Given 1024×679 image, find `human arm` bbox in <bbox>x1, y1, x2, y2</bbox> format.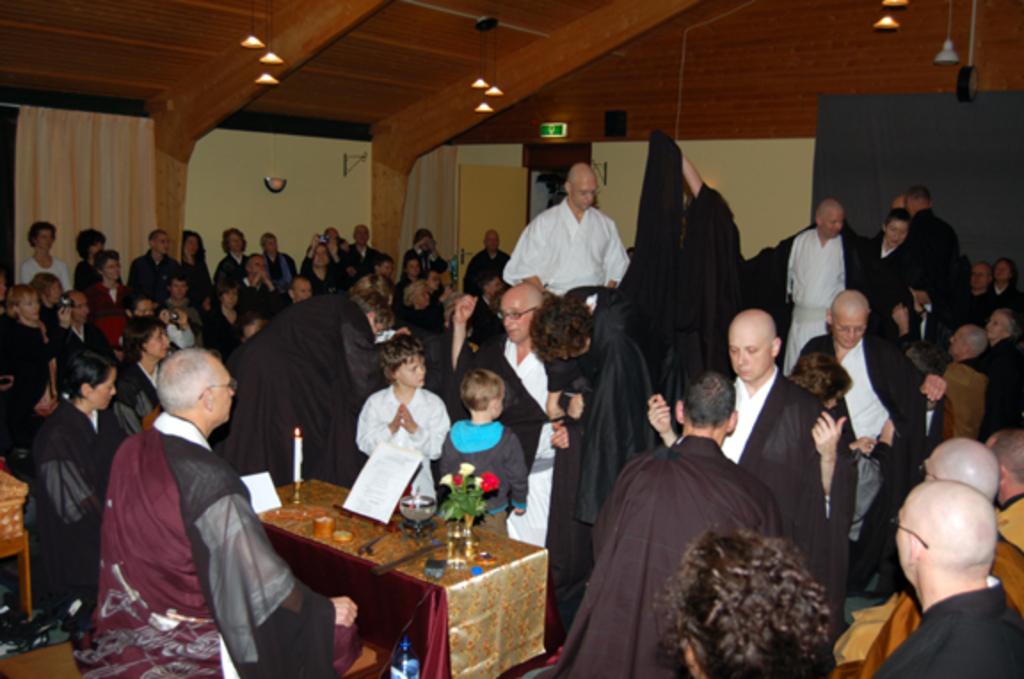
<bbox>21, 265, 28, 286</bbox>.
